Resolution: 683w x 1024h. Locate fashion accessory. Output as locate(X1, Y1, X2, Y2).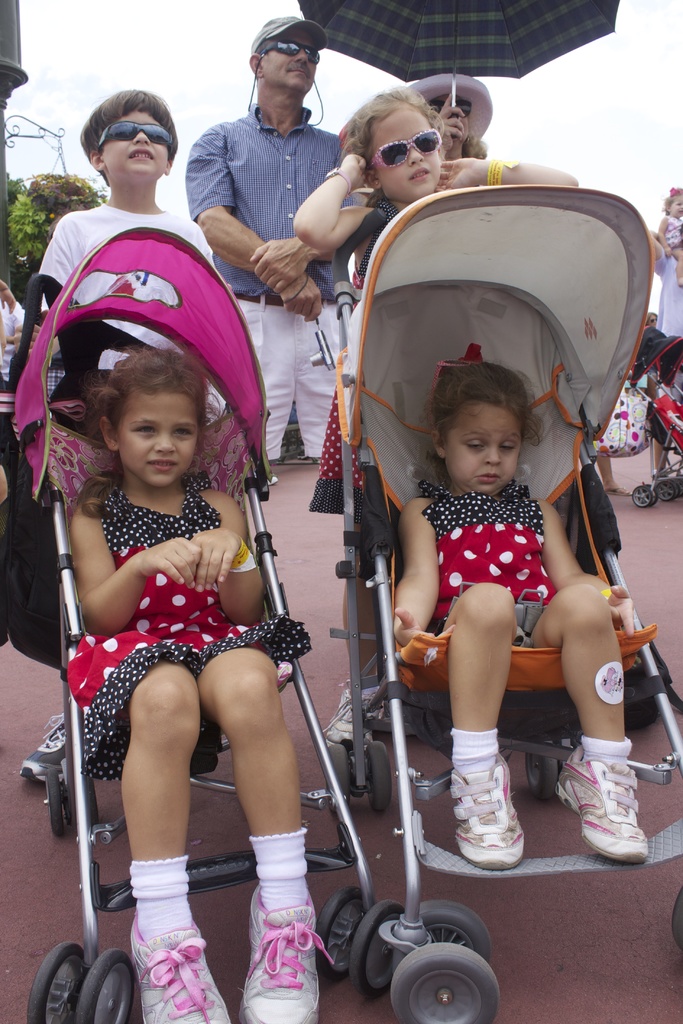
locate(367, 126, 442, 170).
